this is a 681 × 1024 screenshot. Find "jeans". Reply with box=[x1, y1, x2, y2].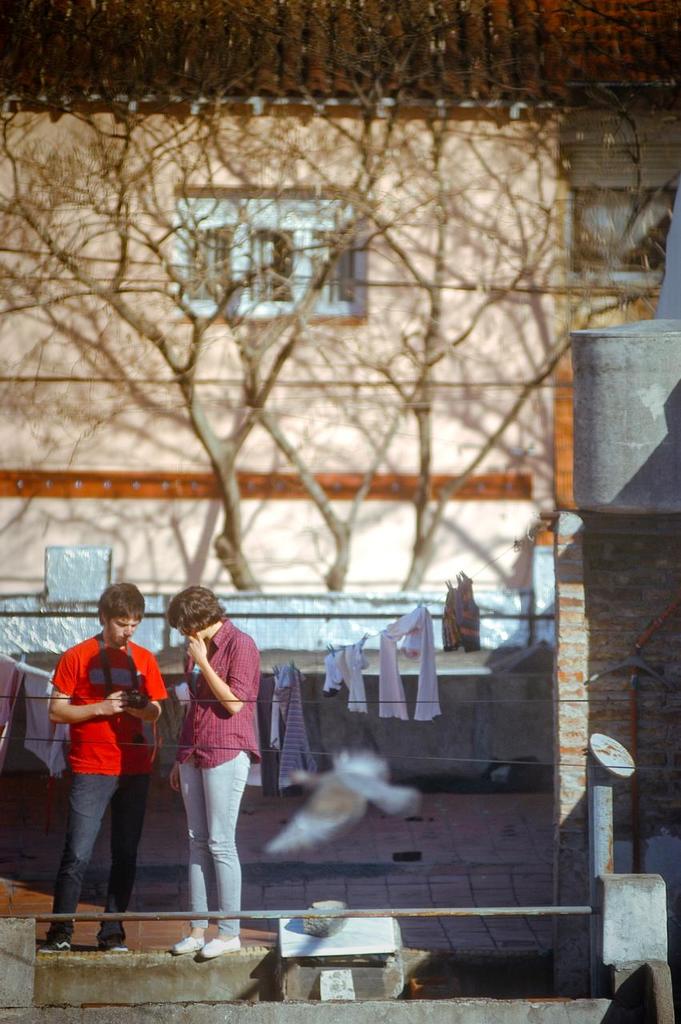
box=[171, 749, 257, 950].
